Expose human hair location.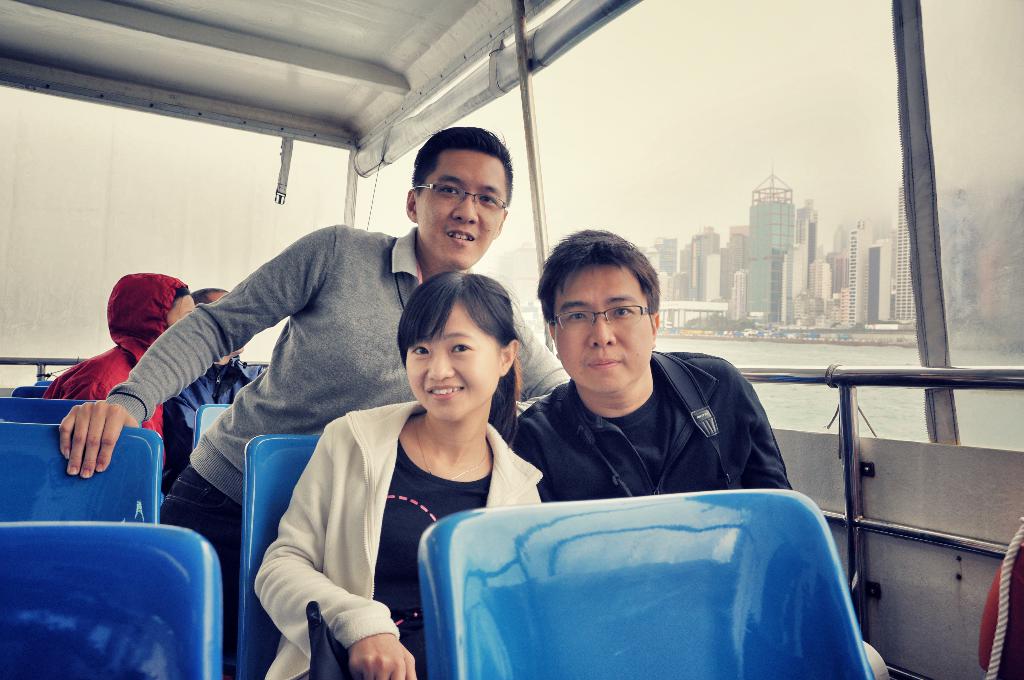
Exposed at bbox(531, 223, 661, 332).
